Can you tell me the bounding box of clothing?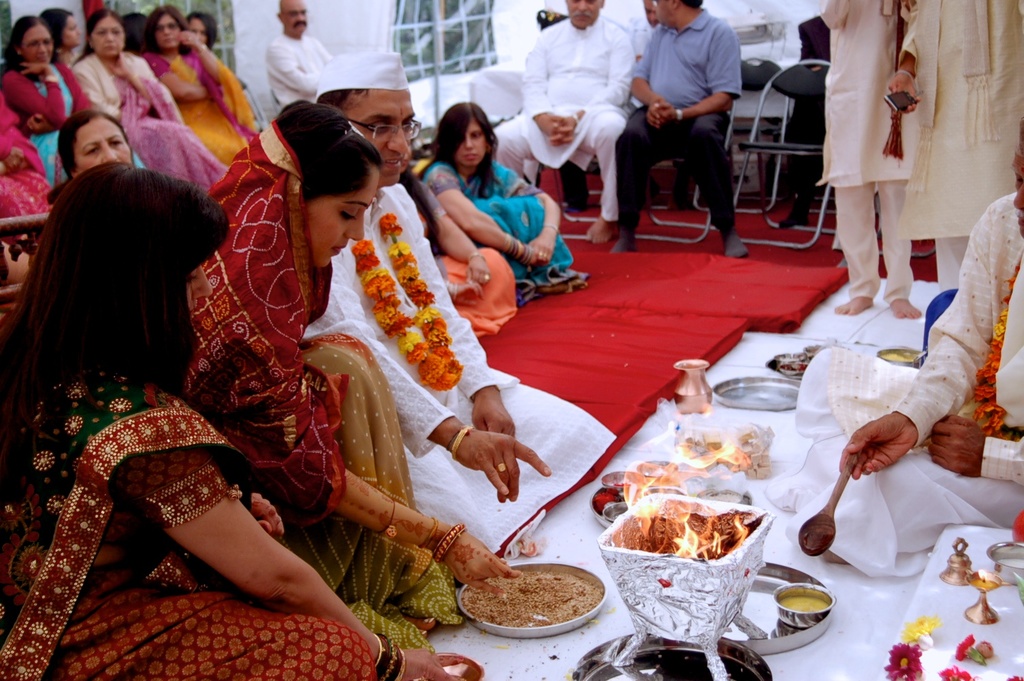
rect(629, 0, 756, 232).
